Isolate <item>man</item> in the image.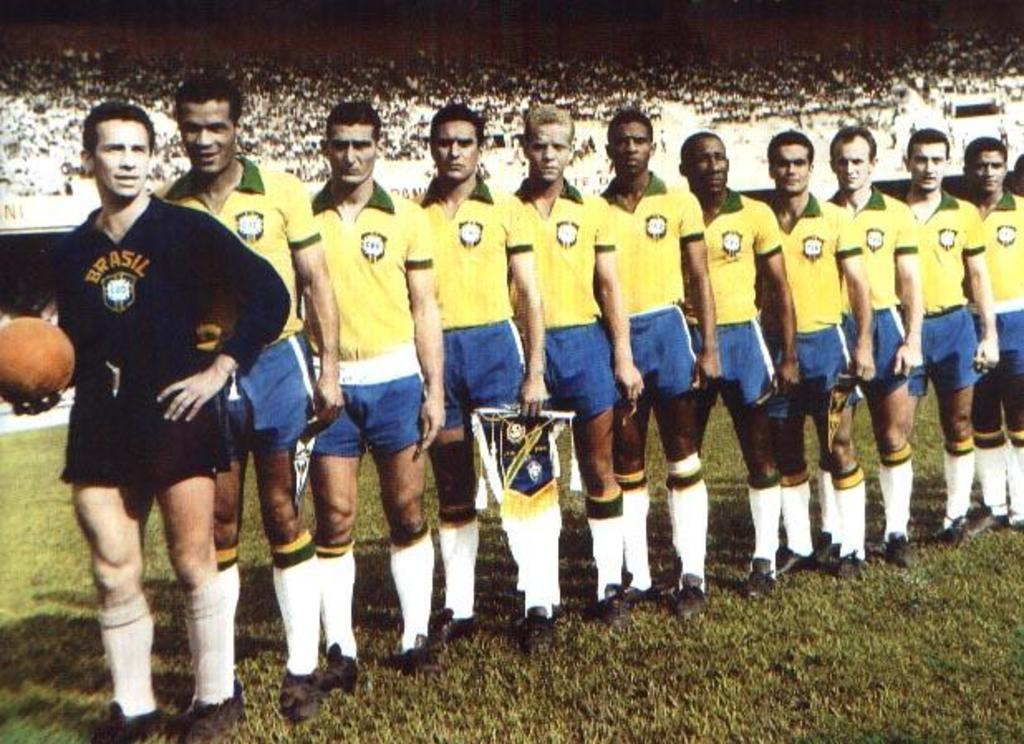
Isolated region: box(512, 103, 645, 625).
